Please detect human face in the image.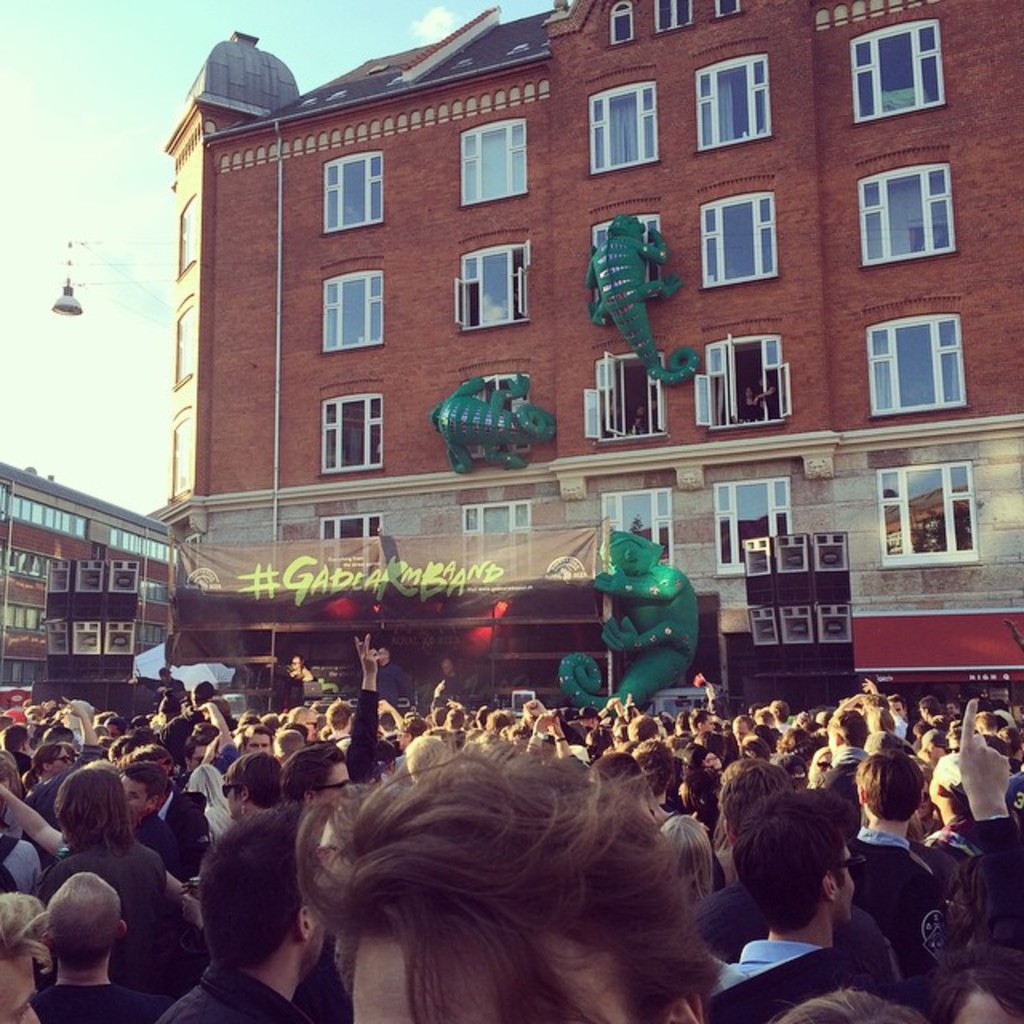
Rect(323, 766, 350, 803).
